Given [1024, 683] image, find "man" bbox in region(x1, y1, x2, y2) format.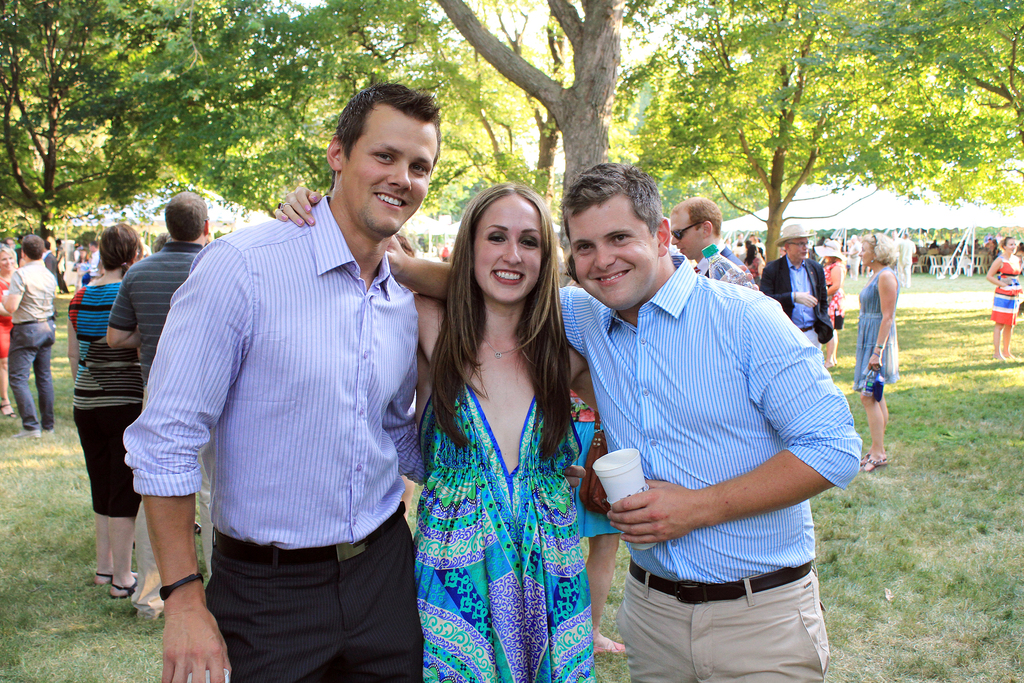
region(268, 148, 871, 680).
